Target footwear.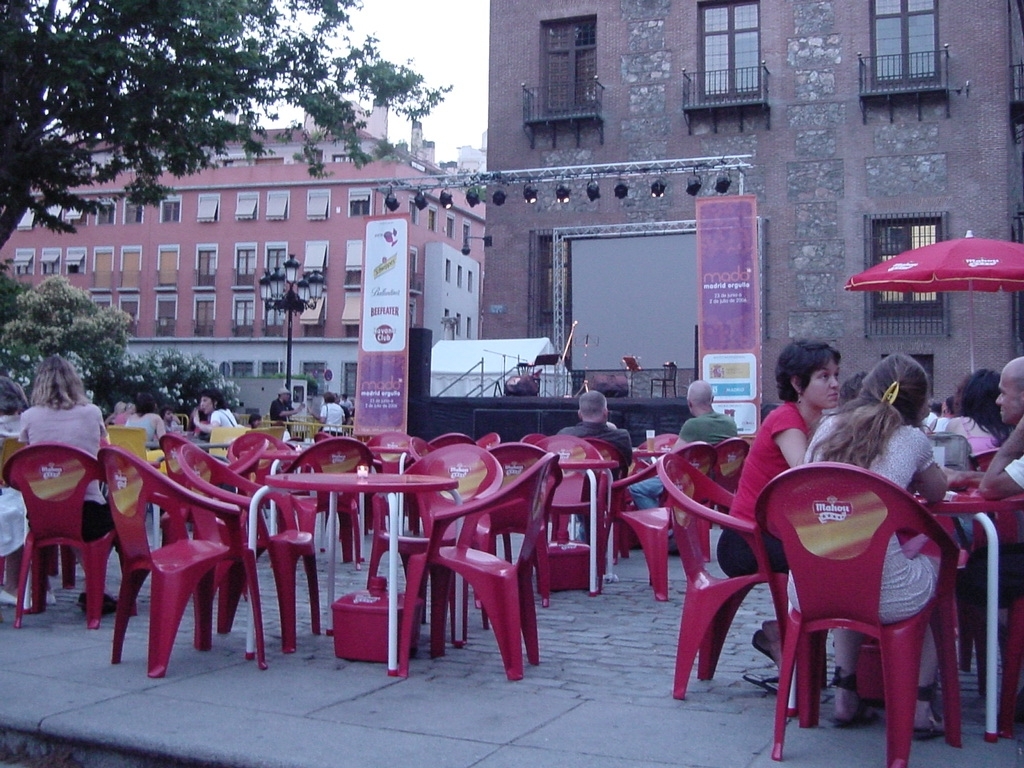
Target region: <region>829, 669, 883, 730</region>.
